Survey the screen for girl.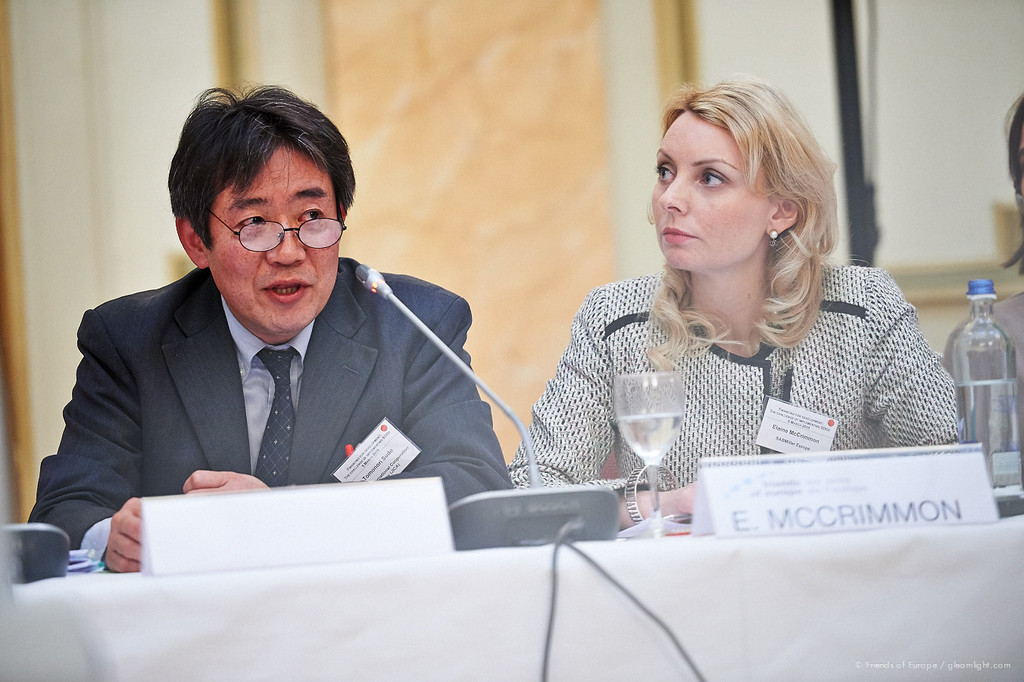
Survey found: <region>512, 86, 956, 528</region>.
